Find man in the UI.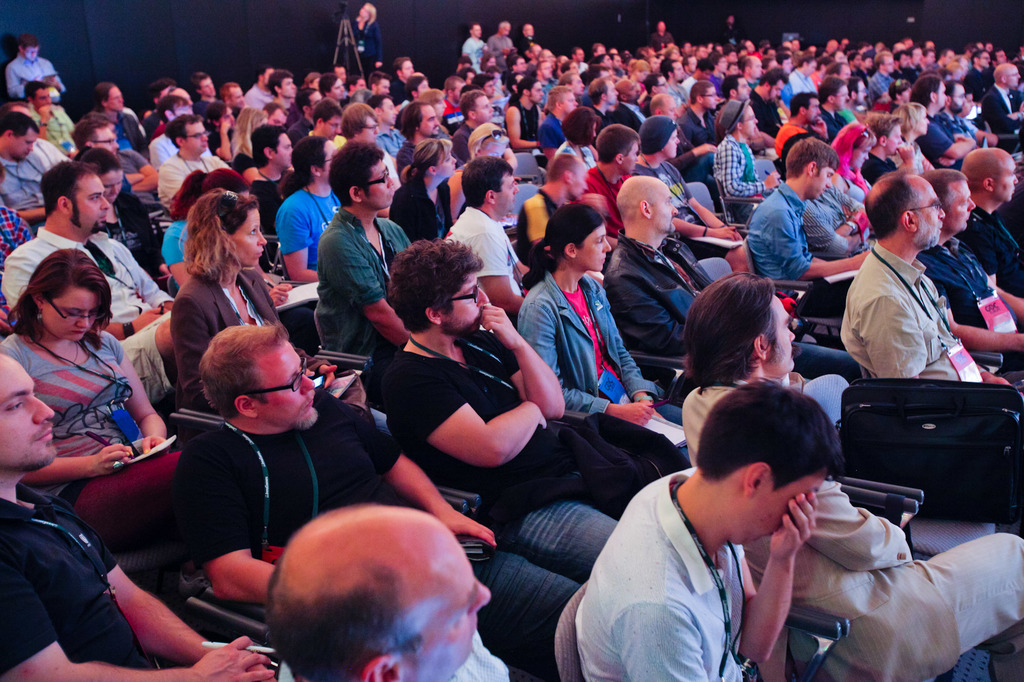
UI element at {"left": 937, "top": 82, "right": 995, "bottom": 150}.
